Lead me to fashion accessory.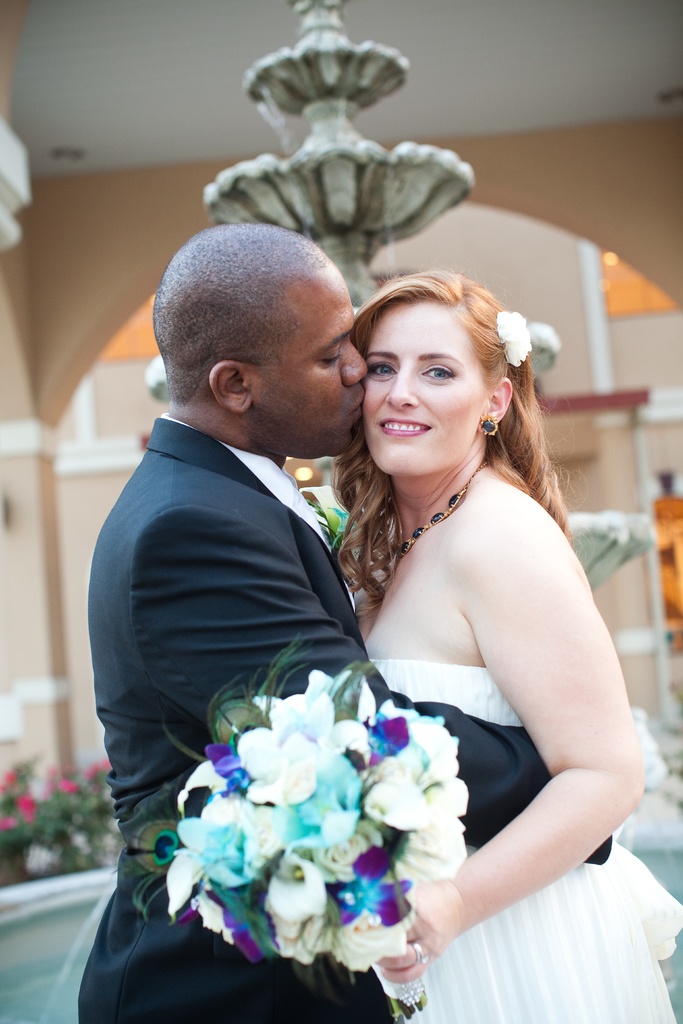
Lead to crop(390, 463, 488, 561).
